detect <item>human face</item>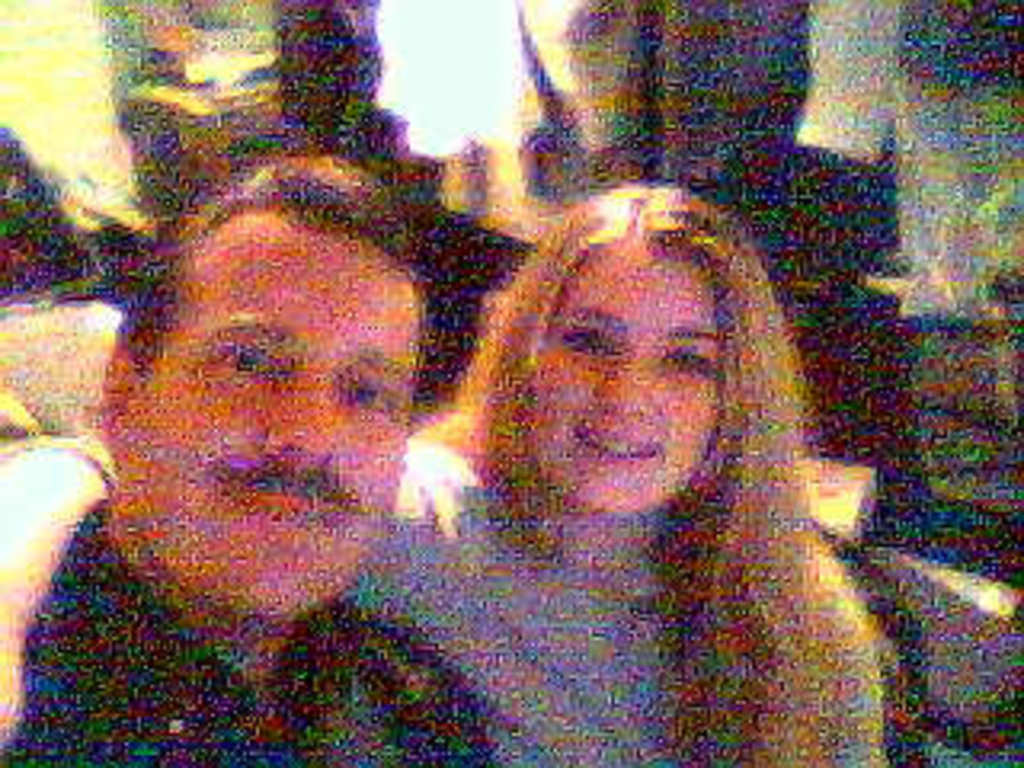
bbox=[166, 198, 403, 624]
